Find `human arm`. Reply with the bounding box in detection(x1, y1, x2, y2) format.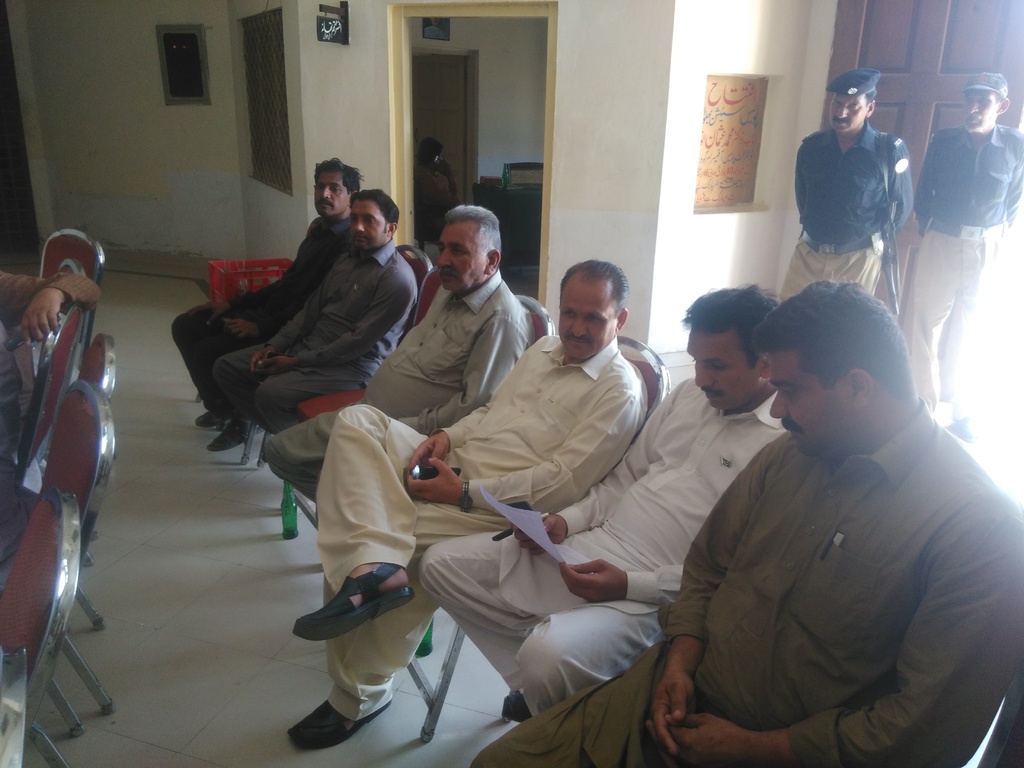
detection(211, 288, 312, 336).
